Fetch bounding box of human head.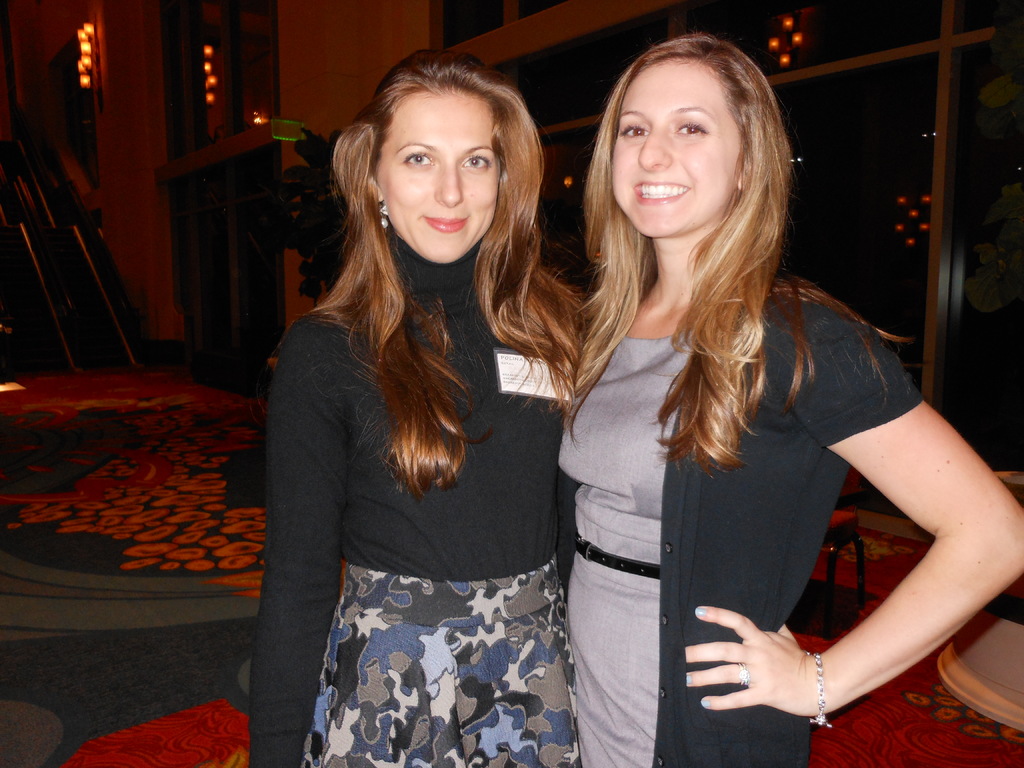
Bbox: Rect(598, 28, 801, 244).
